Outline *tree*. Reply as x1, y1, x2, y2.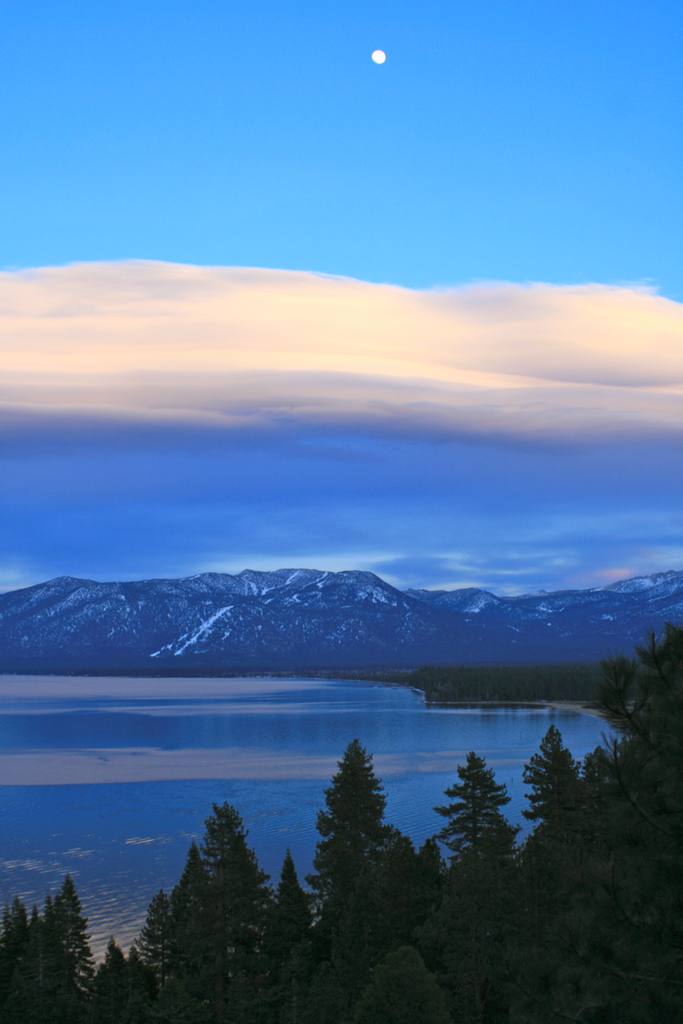
271, 854, 308, 917.
